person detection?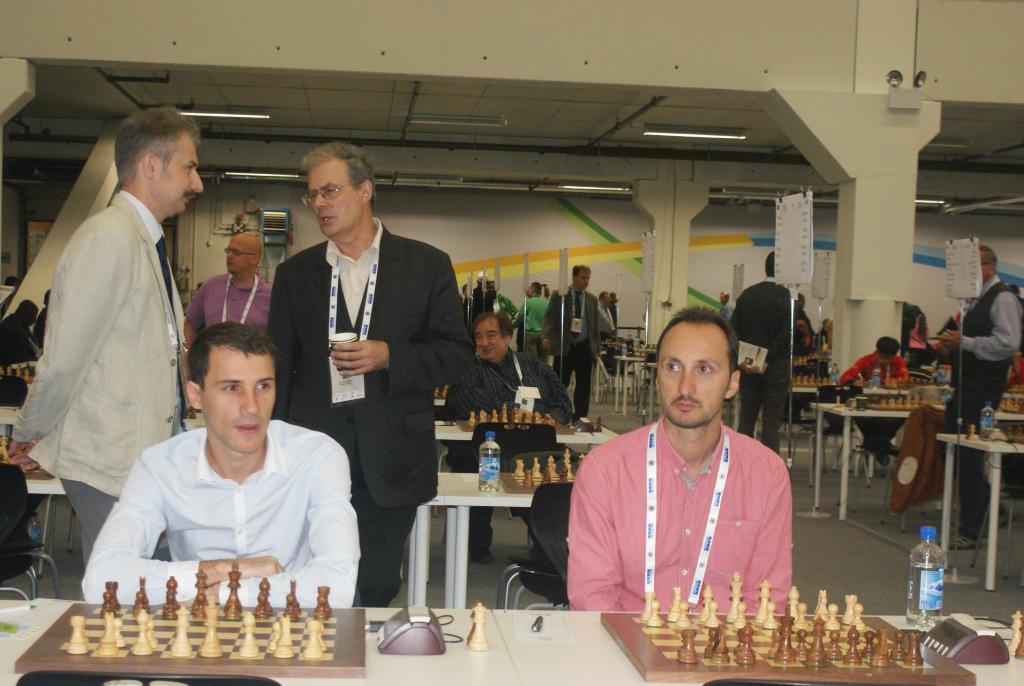
crop(512, 279, 556, 334)
